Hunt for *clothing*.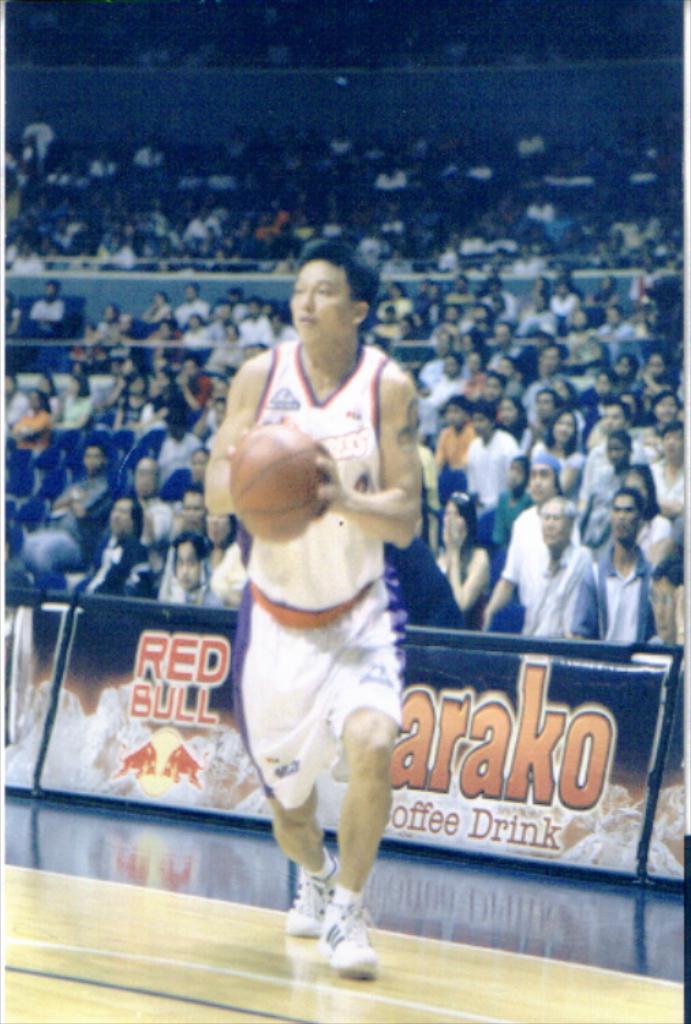
Hunted down at region(202, 325, 430, 885).
